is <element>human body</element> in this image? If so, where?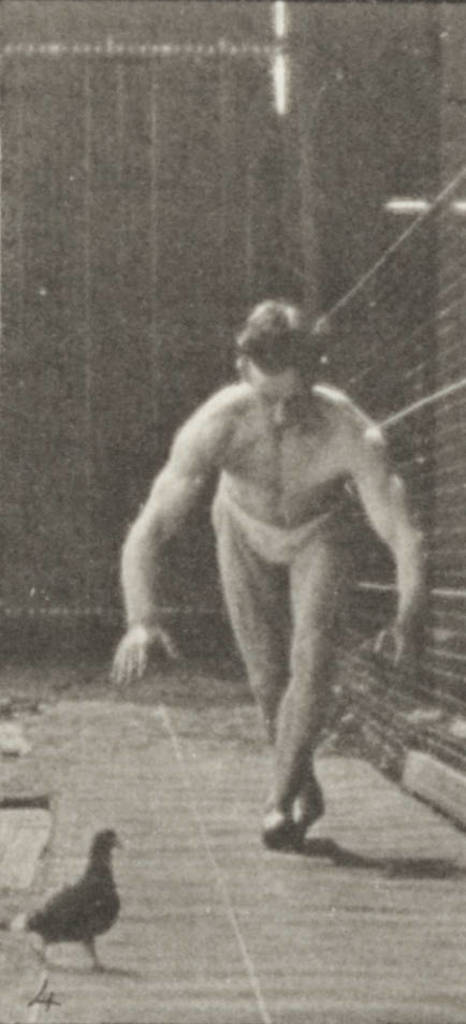
Yes, at bbox=(110, 291, 428, 855).
